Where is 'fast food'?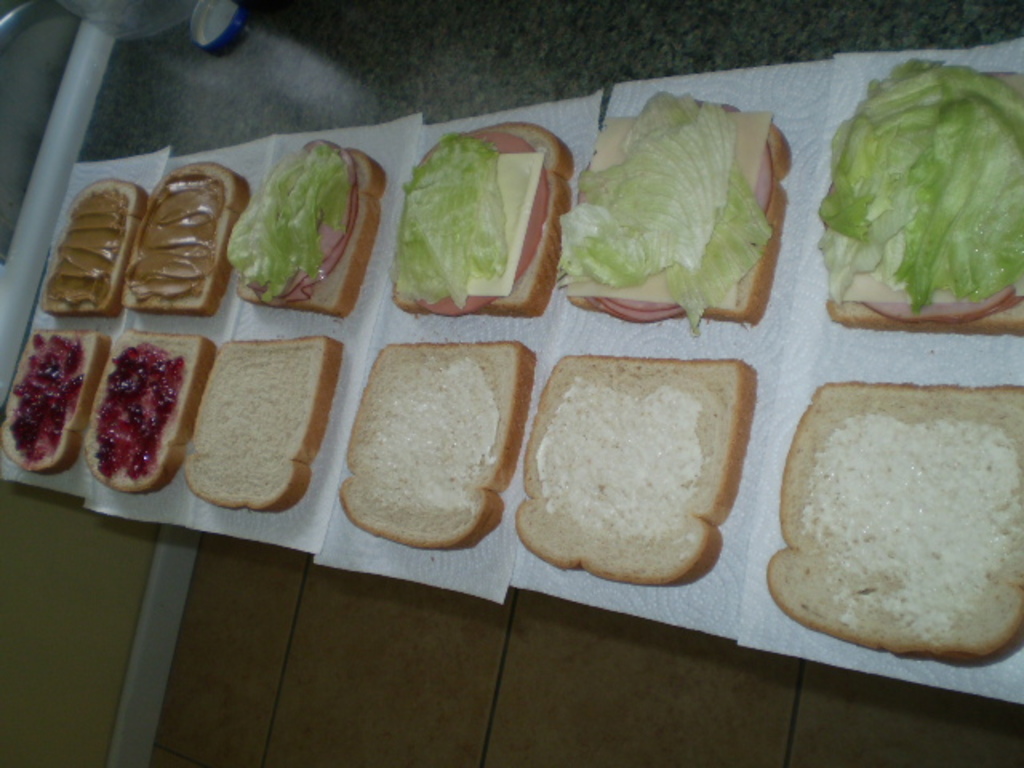
l=557, t=93, r=805, b=357.
